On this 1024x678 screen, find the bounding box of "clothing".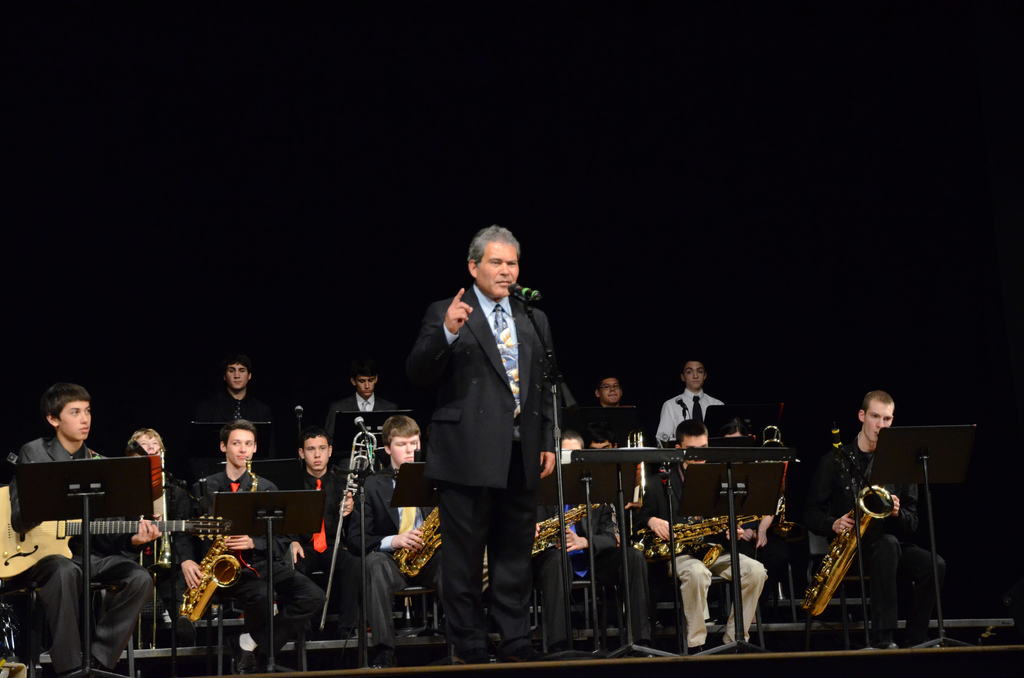
Bounding box: box(653, 389, 728, 446).
